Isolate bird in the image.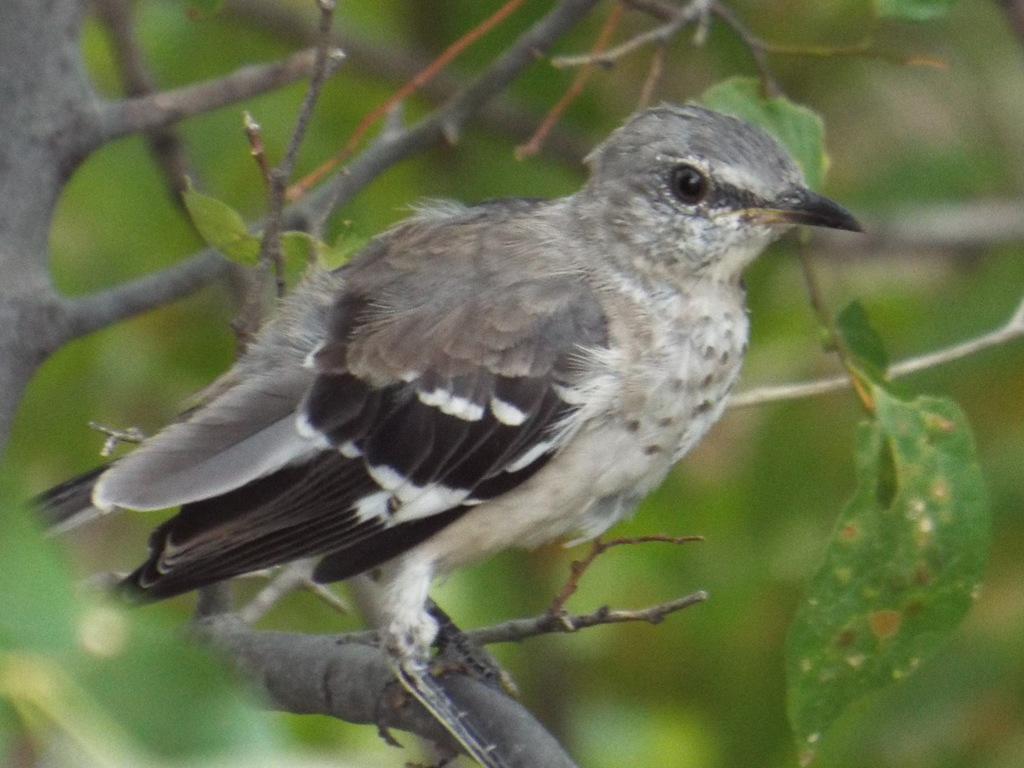
Isolated region: [x1=64, y1=119, x2=860, y2=668].
